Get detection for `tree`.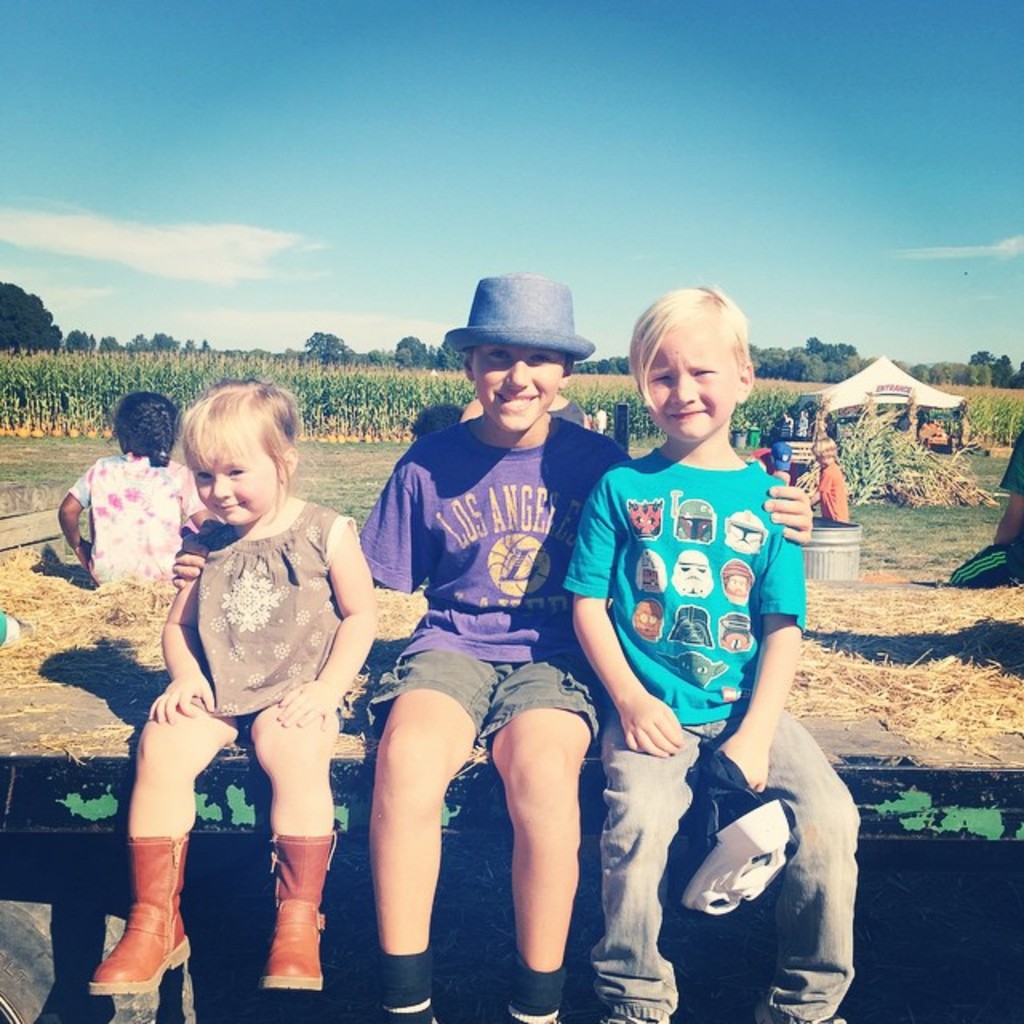
Detection: <box>0,277,67,354</box>.
